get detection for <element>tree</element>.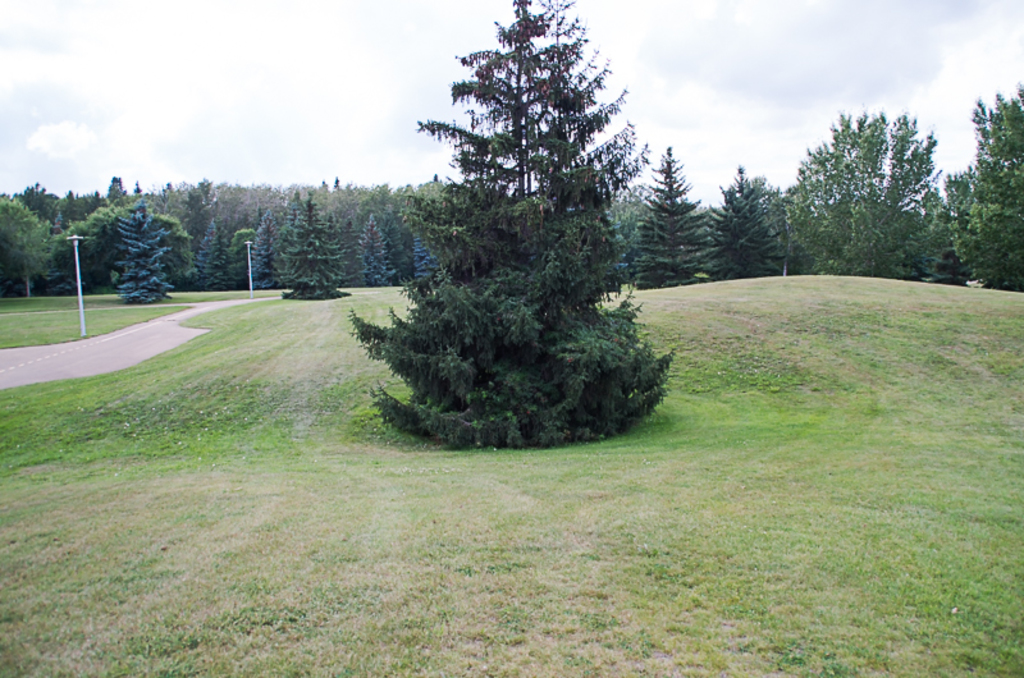
Detection: 630,142,716,290.
